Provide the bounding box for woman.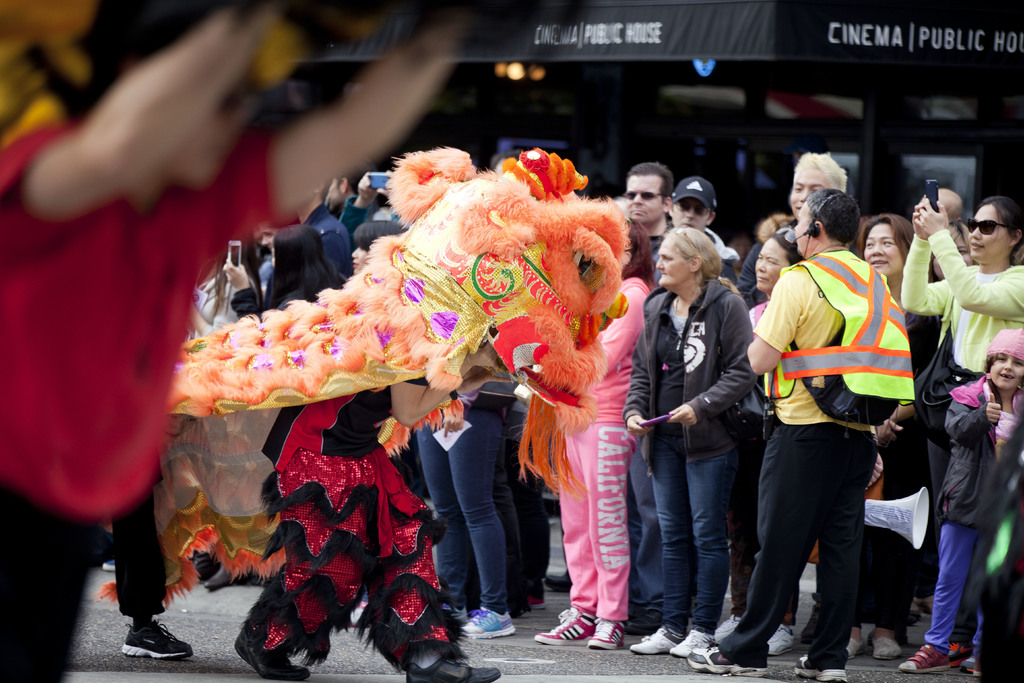
633,192,769,674.
